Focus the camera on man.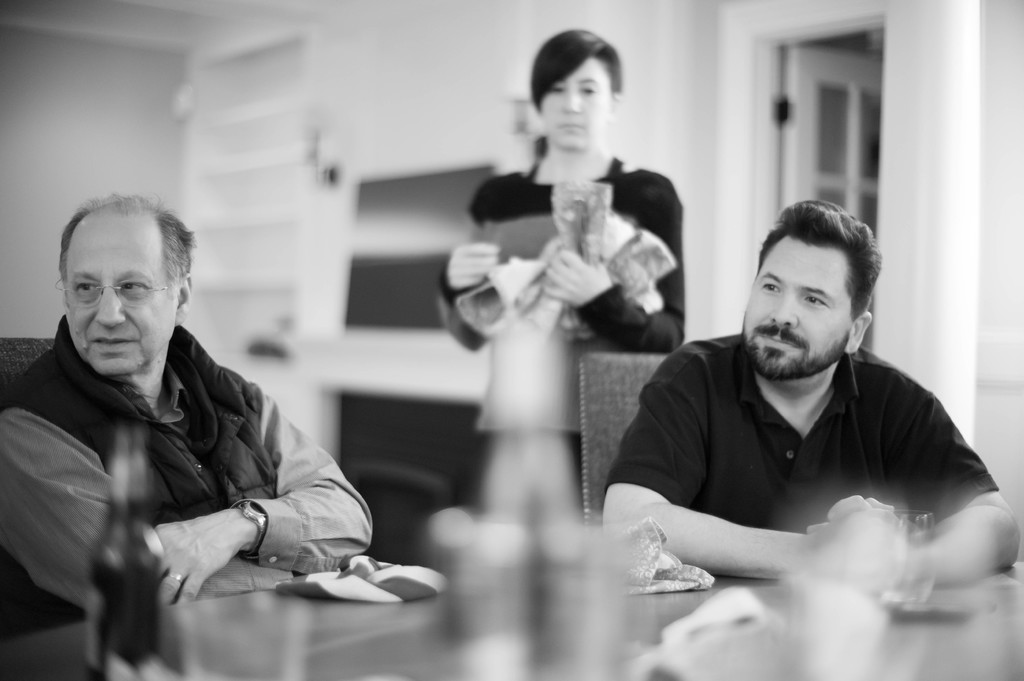
Focus region: bbox(600, 193, 1009, 618).
